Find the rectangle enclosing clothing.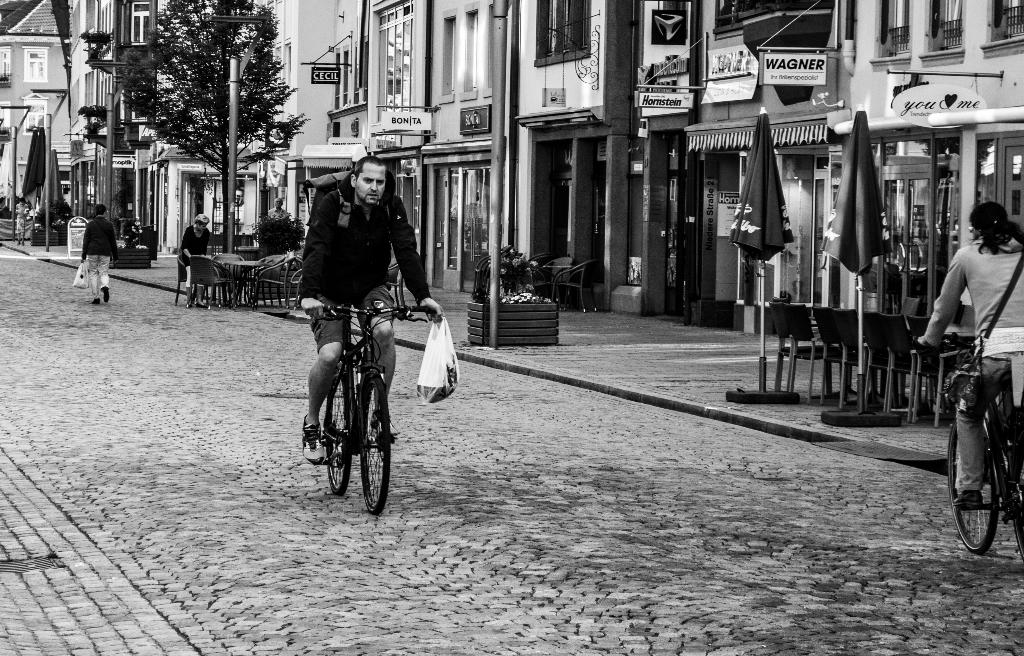
268,206,298,222.
